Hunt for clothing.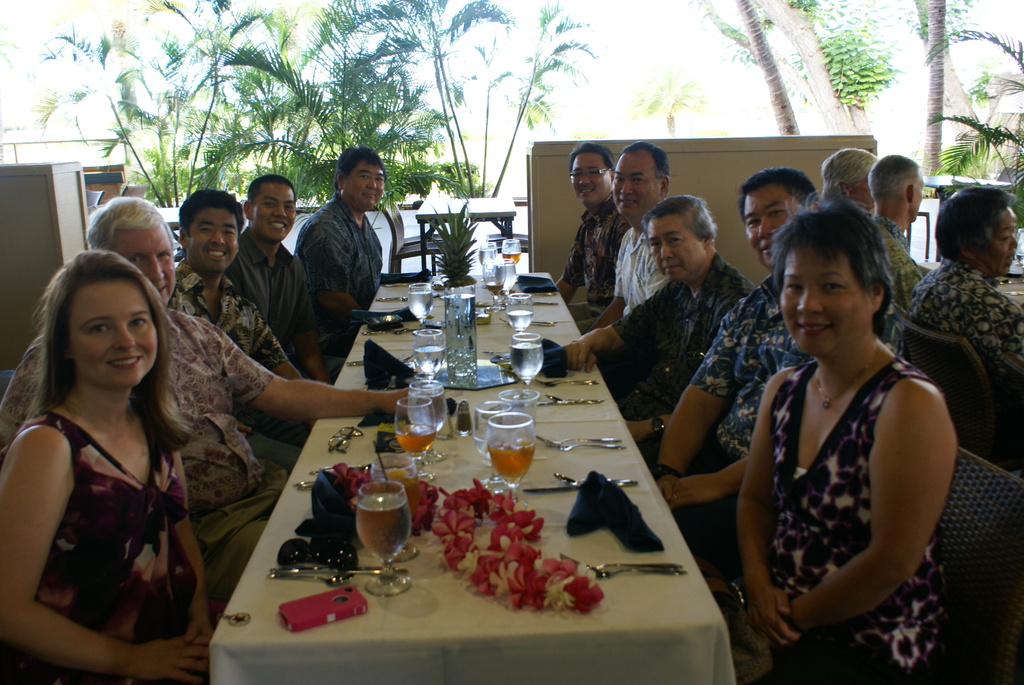
Hunted down at select_region(168, 249, 315, 447).
